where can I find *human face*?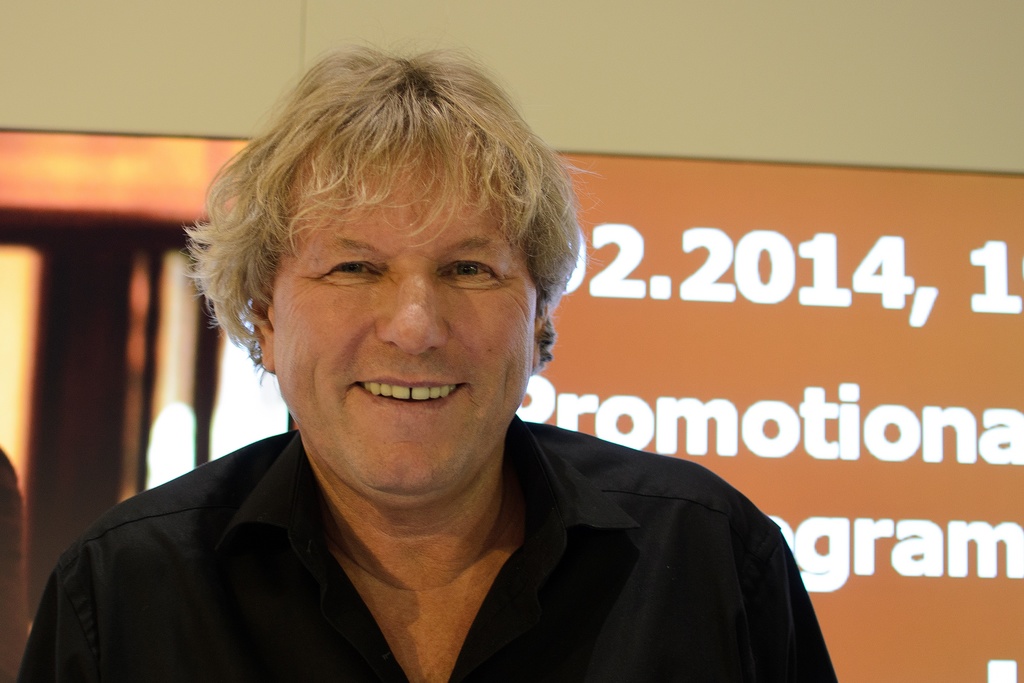
You can find it at crop(271, 142, 545, 502).
